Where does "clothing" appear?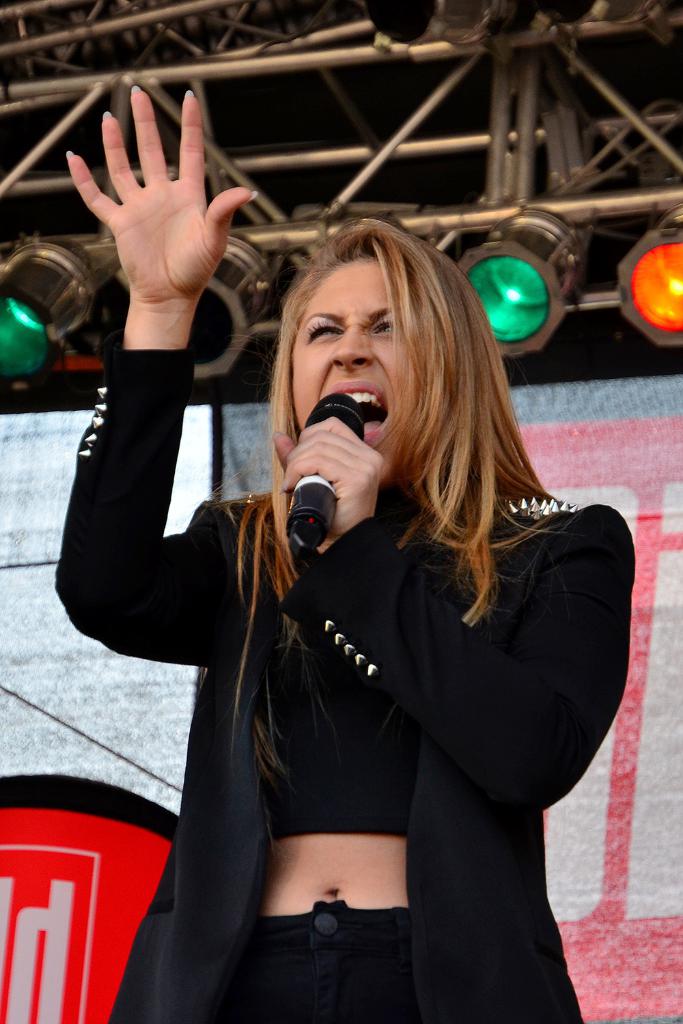
Appears at left=51, top=349, right=635, bottom=1023.
